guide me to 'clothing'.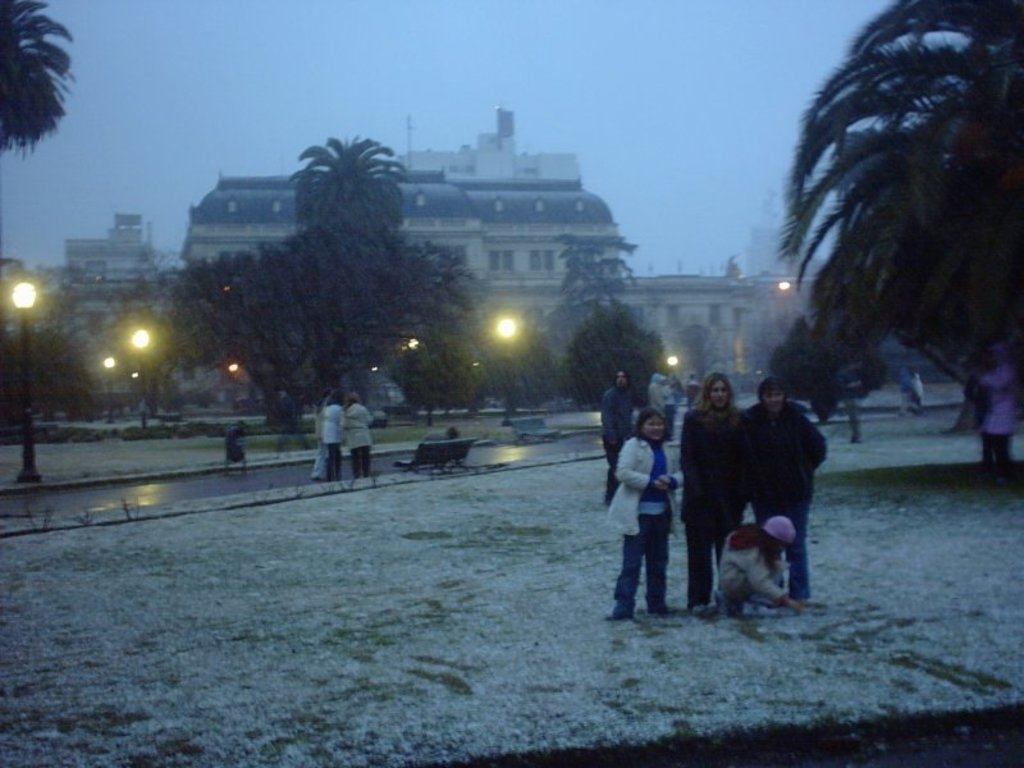
Guidance: 744:399:826:600.
